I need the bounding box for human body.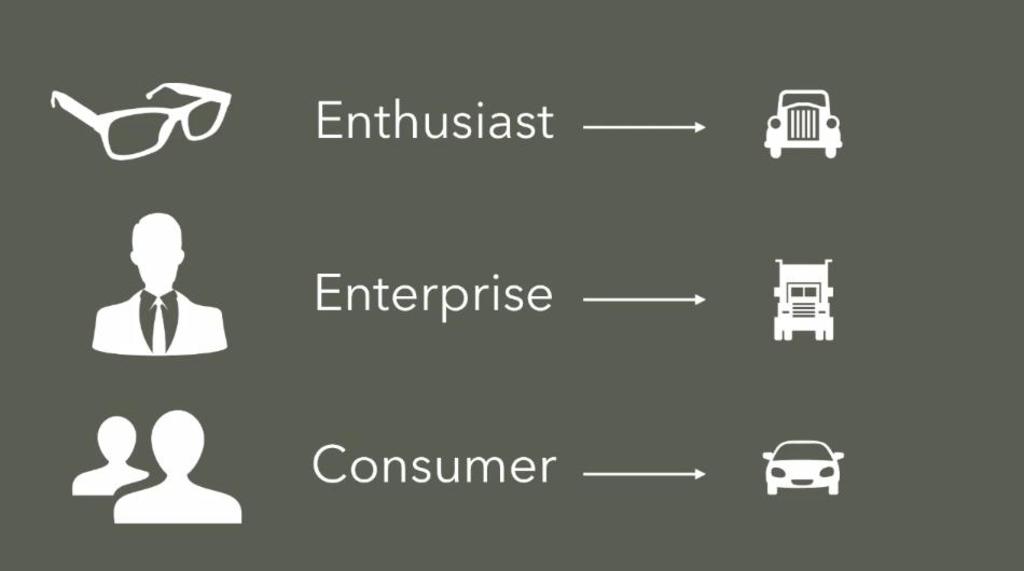
Here it is: (x1=89, y1=193, x2=213, y2=375).
